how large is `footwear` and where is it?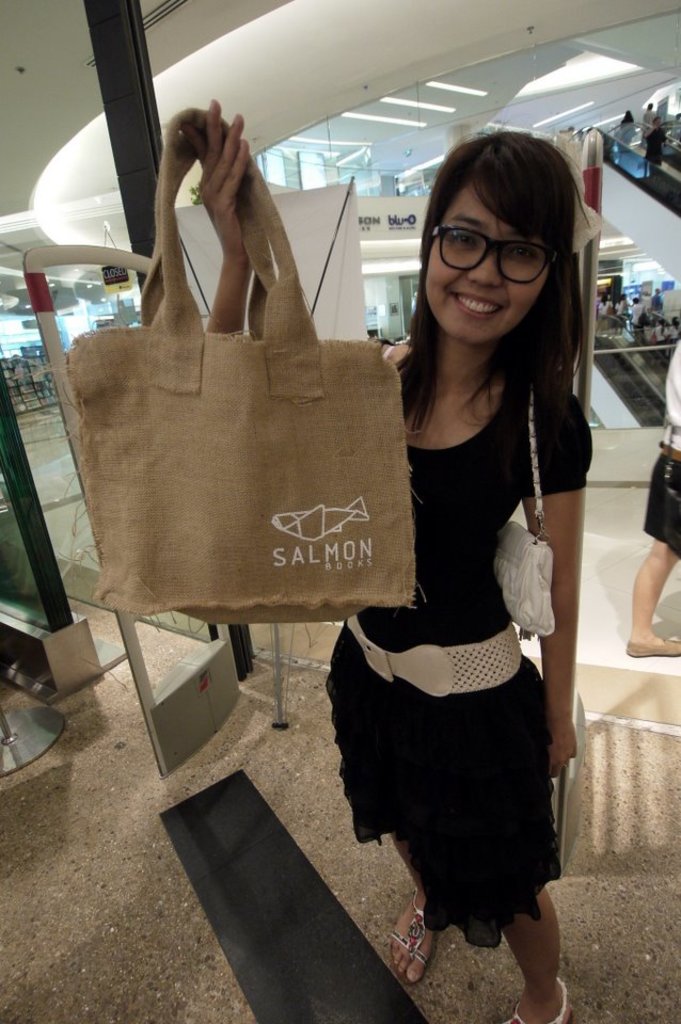
Bounding box: [left=621, top=641, right=680, bottom=659].
